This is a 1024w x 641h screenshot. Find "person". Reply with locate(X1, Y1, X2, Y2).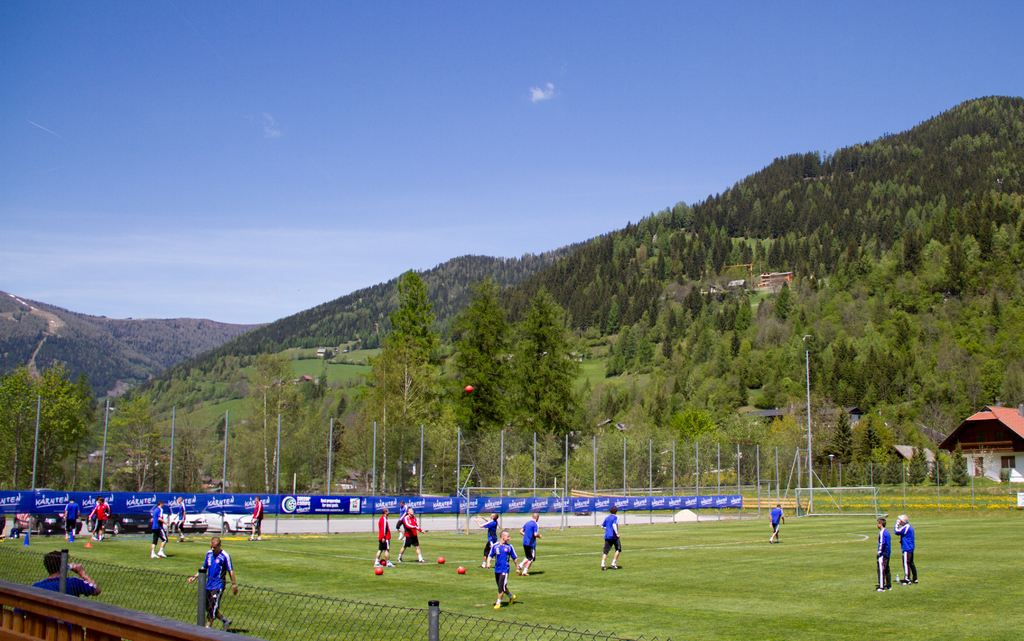
locate(185, 538, 241, 631).
